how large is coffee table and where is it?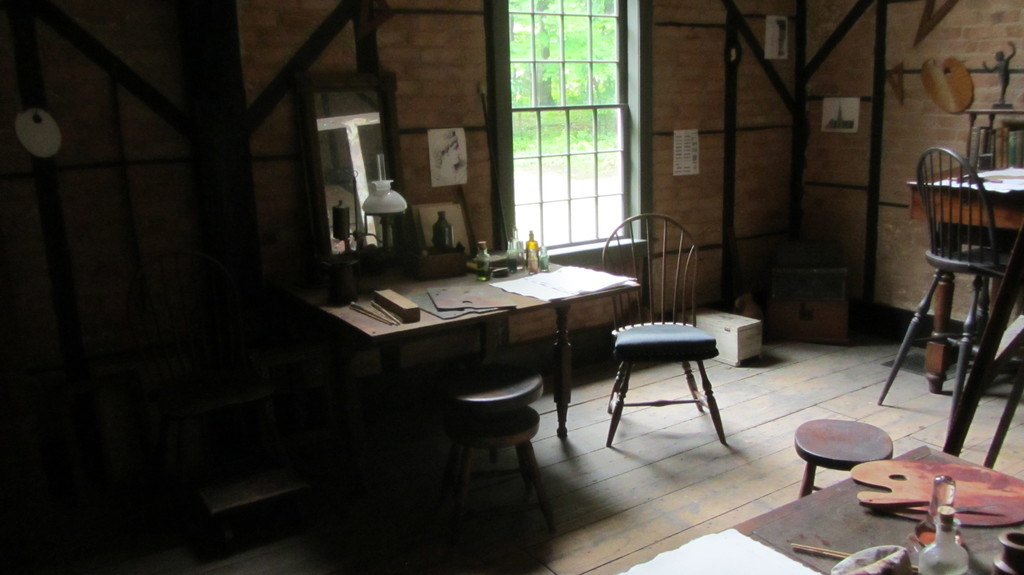
Bounding box: {"left": 612, "top": 434, "right": 1023, "bottom": 574}.
